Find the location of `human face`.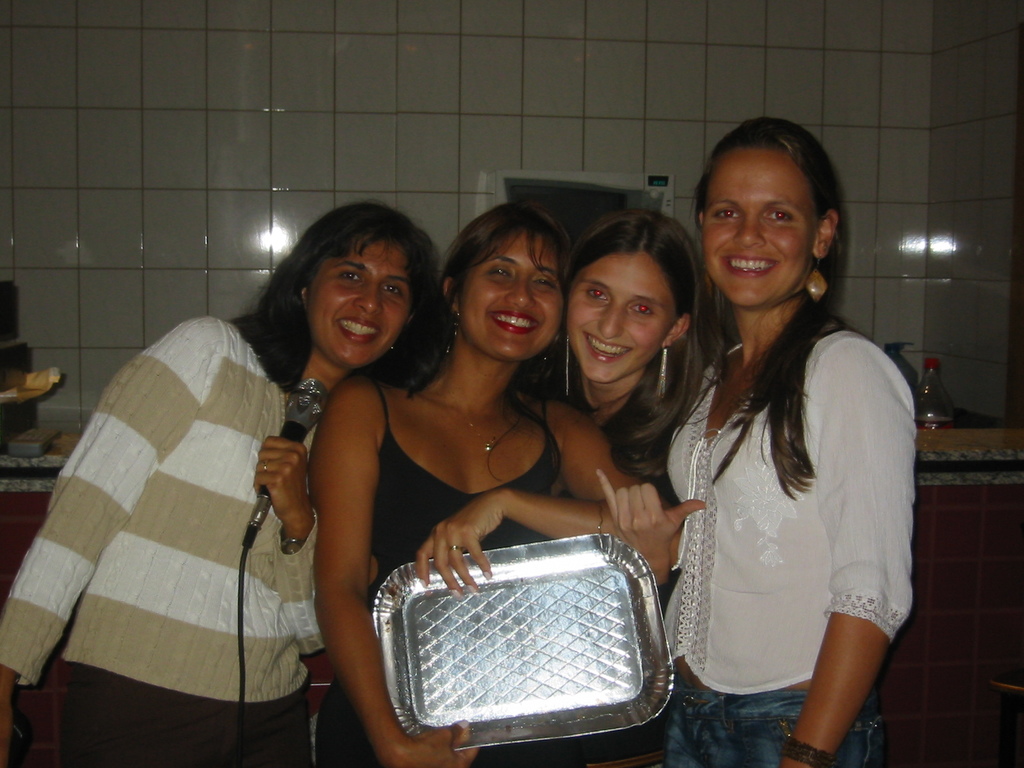
Location: {"x1": 309, "y1": 237, "x2": 411, "y2": 369}.
